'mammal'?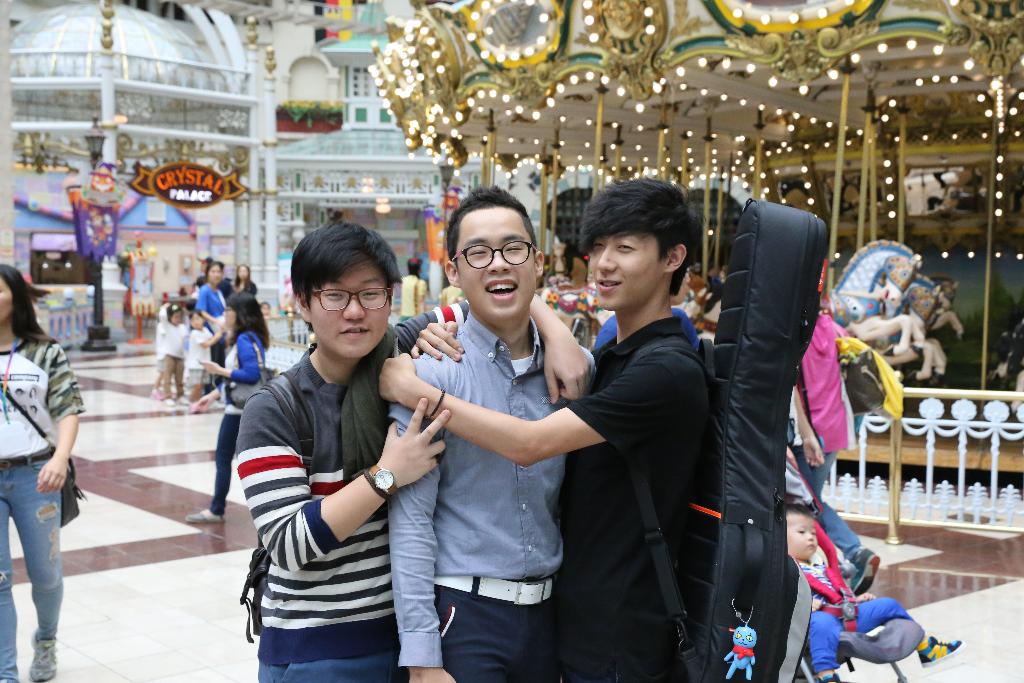
<region>433, 275, 460, 305</region>
